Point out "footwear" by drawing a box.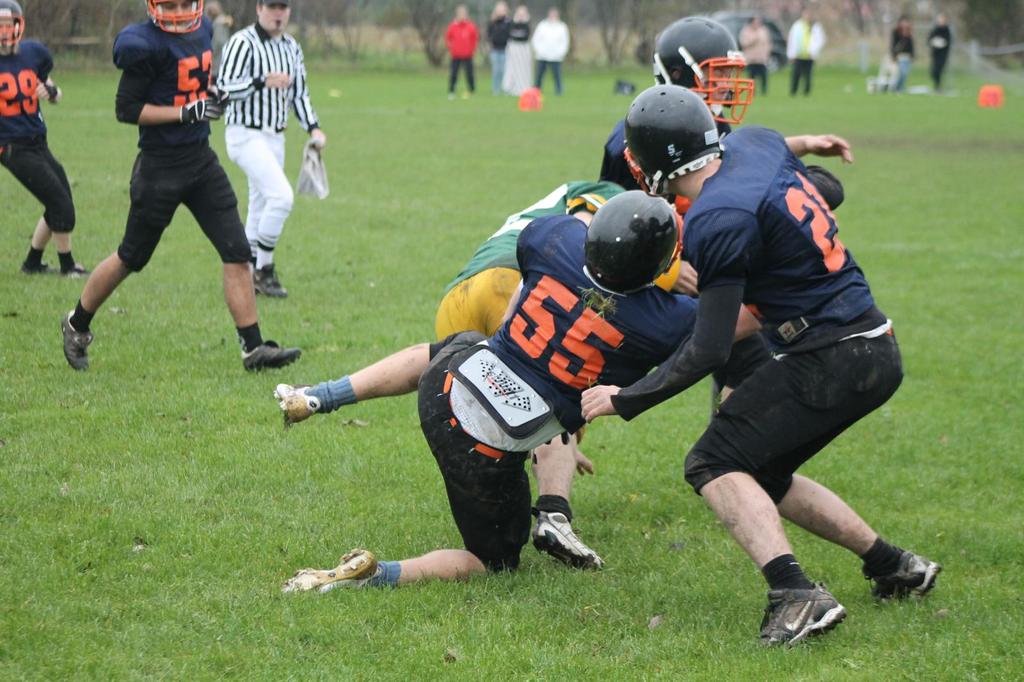
crop(751, 574, 858, 644).
